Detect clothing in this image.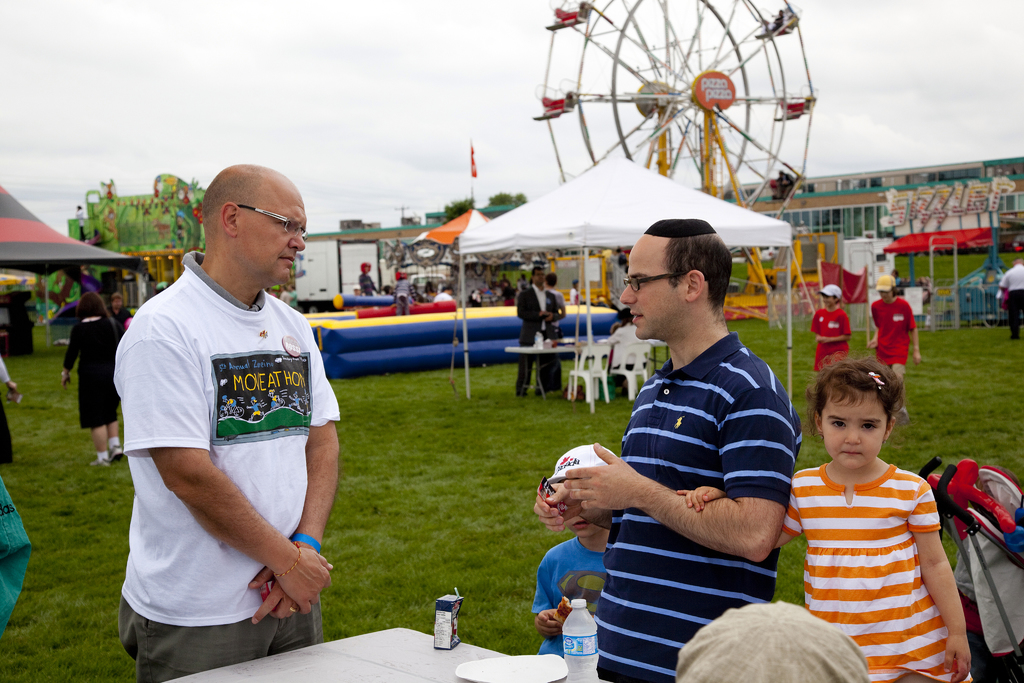
Detection: <region>872, 295, 916, 370</region>.
